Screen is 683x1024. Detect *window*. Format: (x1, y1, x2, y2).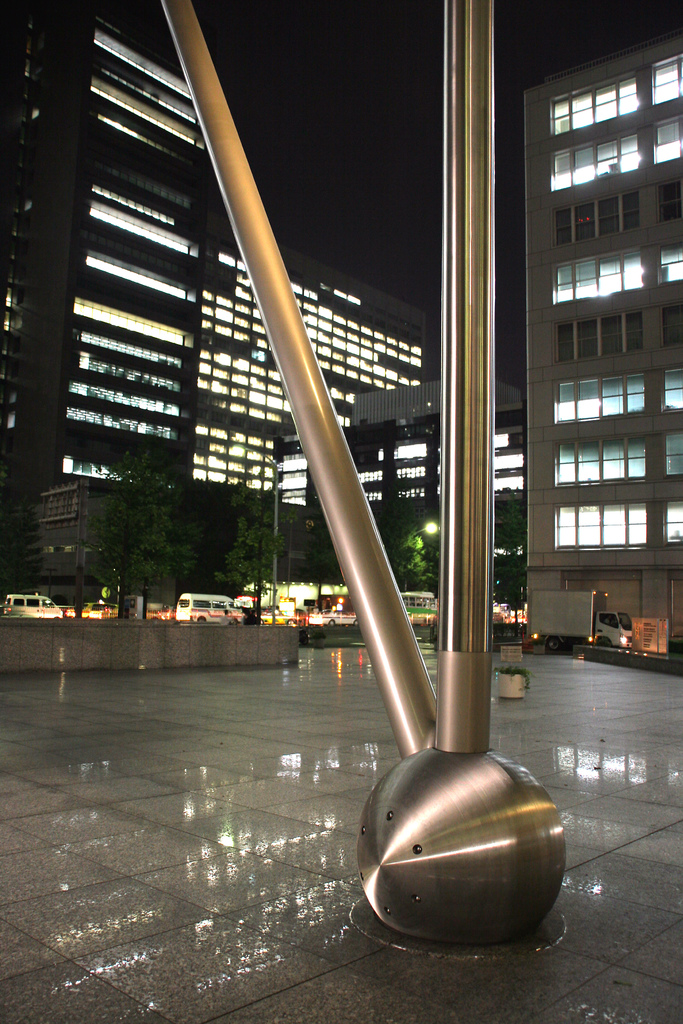
(561, 374, 651, 424).
